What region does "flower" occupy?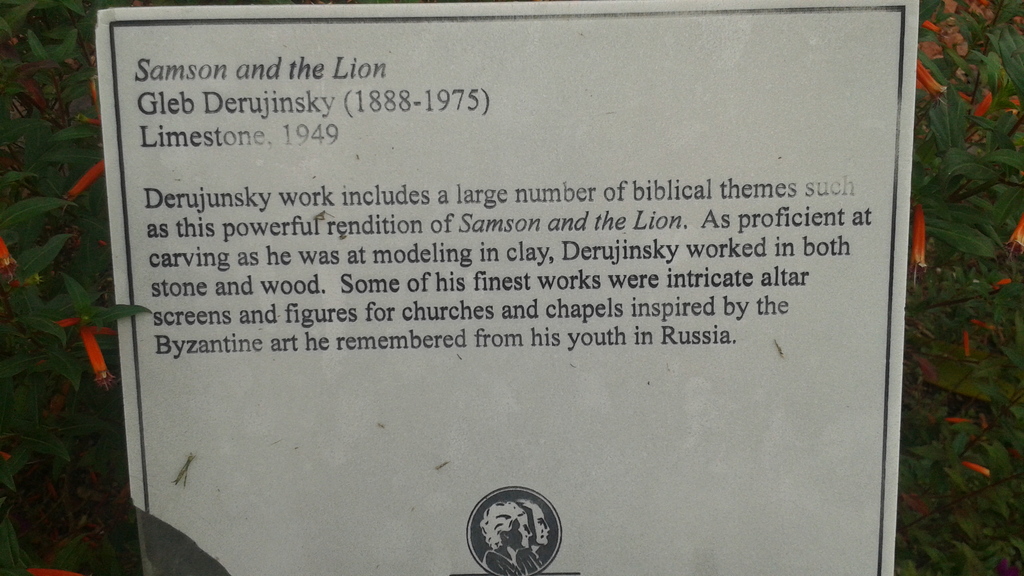
Rect(1006, 221, 1023, 258).
